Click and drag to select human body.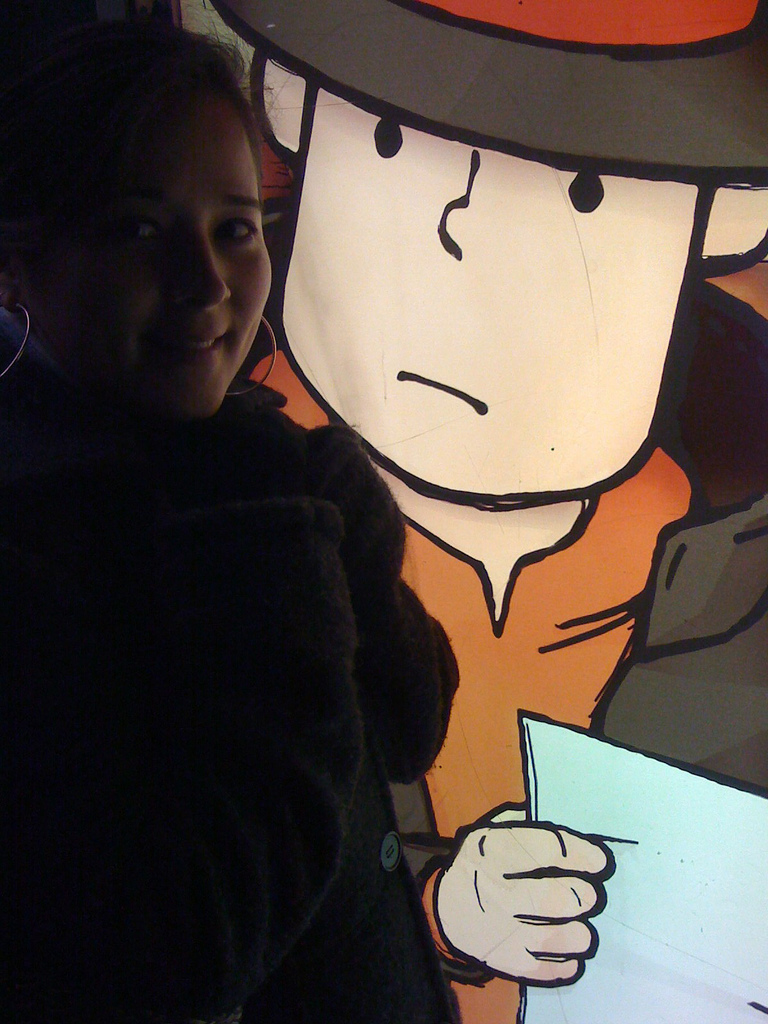
Selection: bbox=[231, 355, 767, 1023].
